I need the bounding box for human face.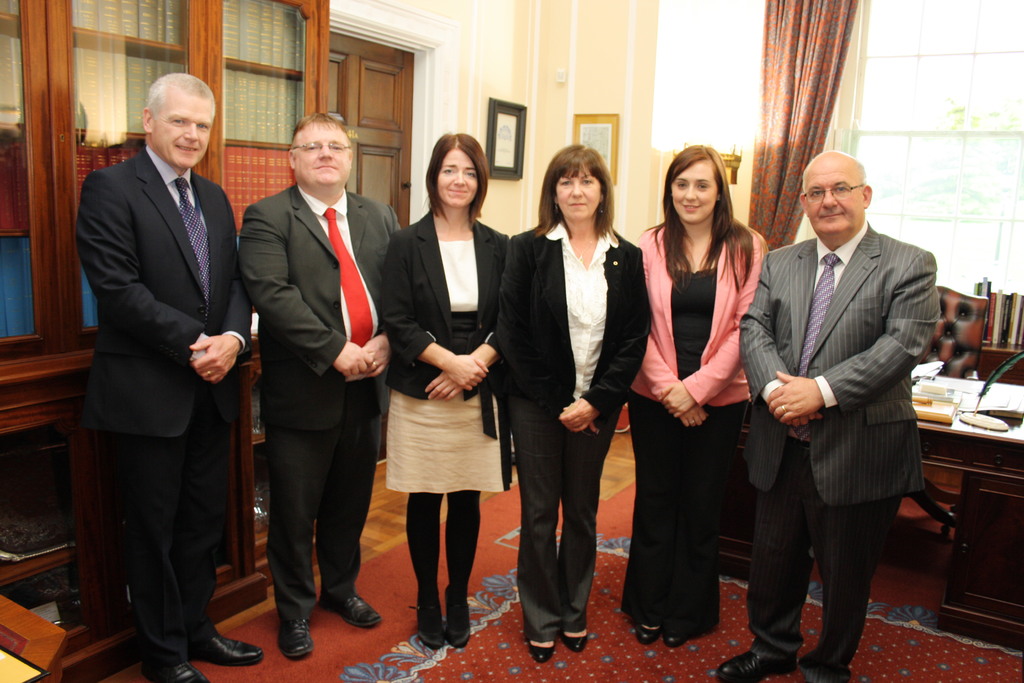
Here it is: <bbox>295, 124, 349, 186</bbox>.
